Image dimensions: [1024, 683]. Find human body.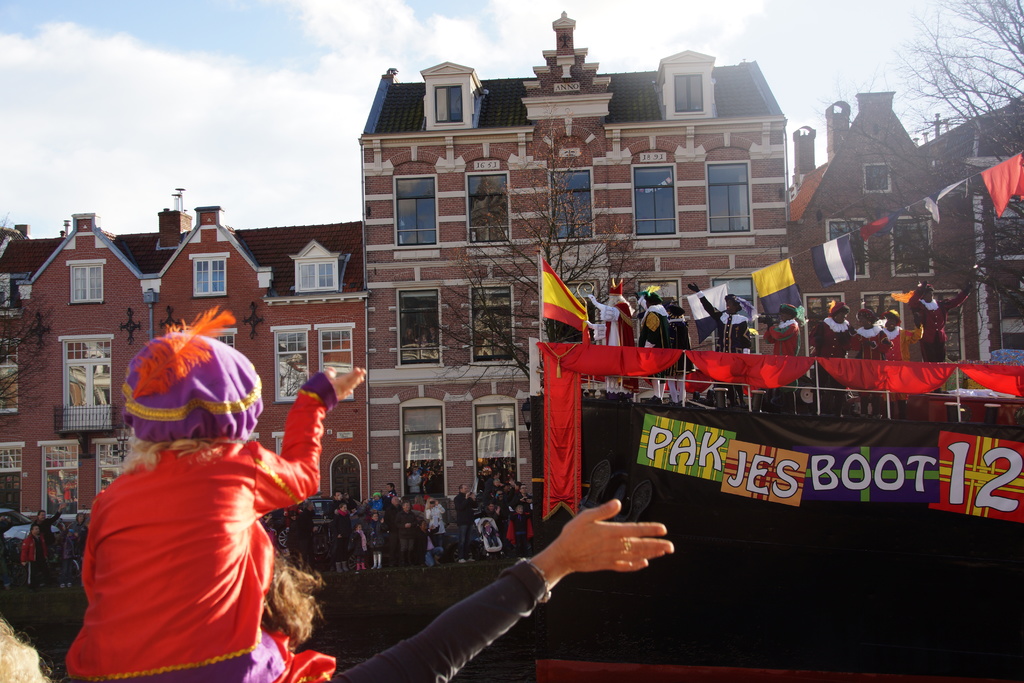
l=875, t=307, r=922, b=418.
